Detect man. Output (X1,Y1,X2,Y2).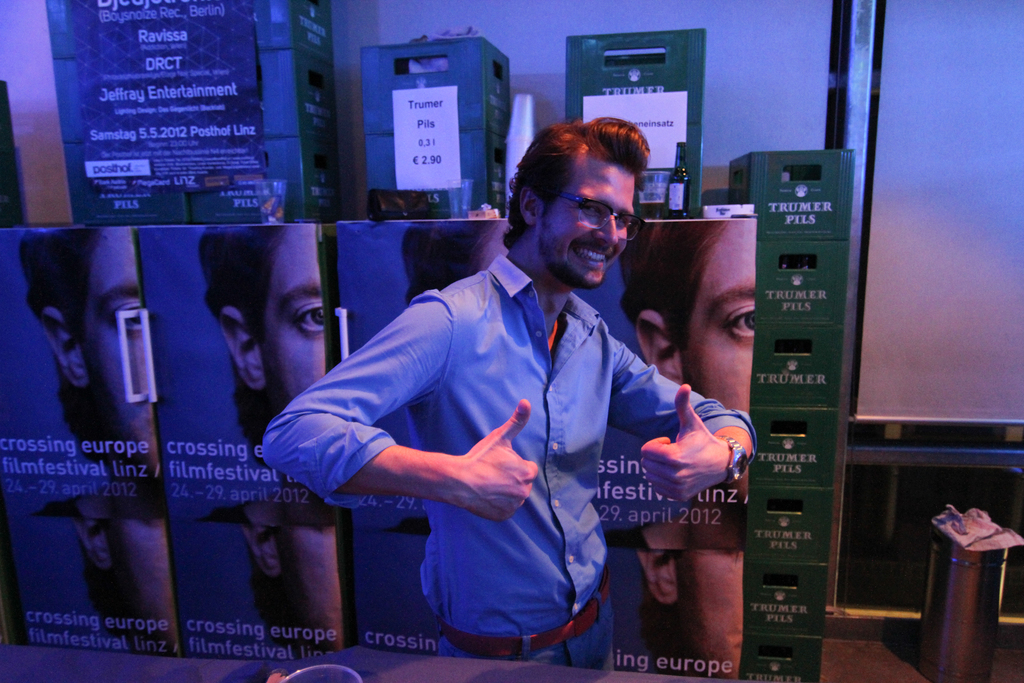
(96,518,176,658).
